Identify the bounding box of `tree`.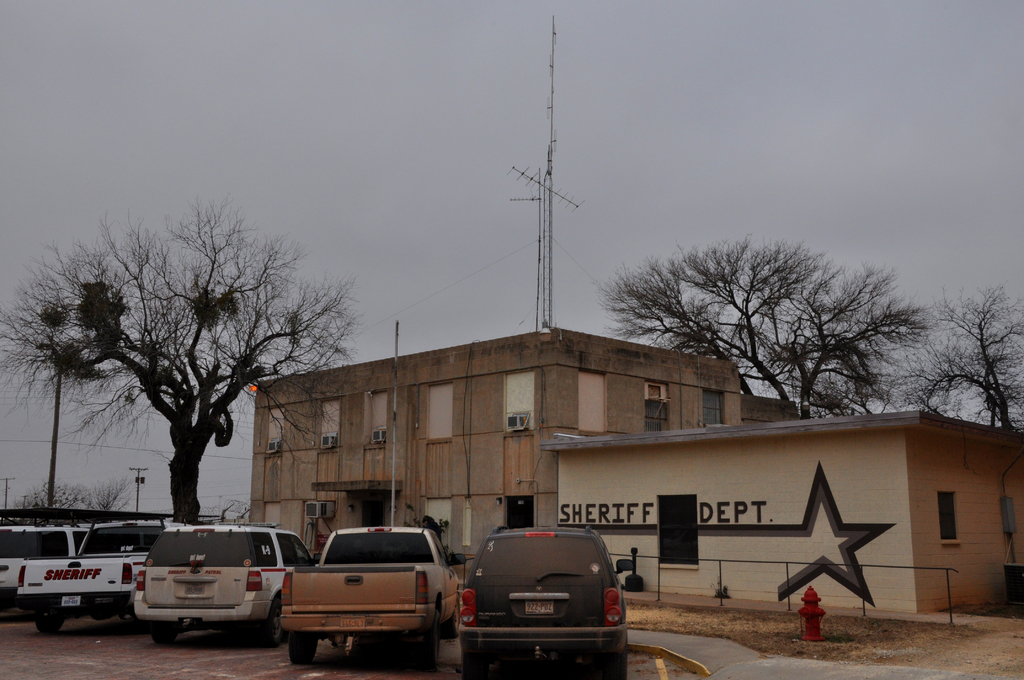
<bbox>0, 198, 358, 533</bbox>.
